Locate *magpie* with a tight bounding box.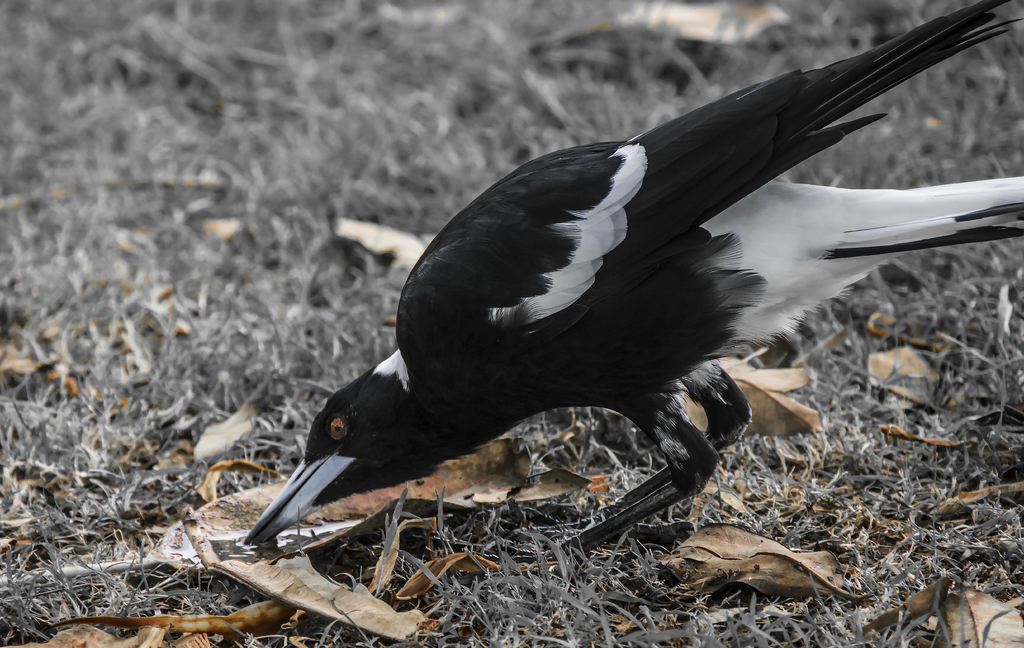
box=[249, 3, 1023, 573].
